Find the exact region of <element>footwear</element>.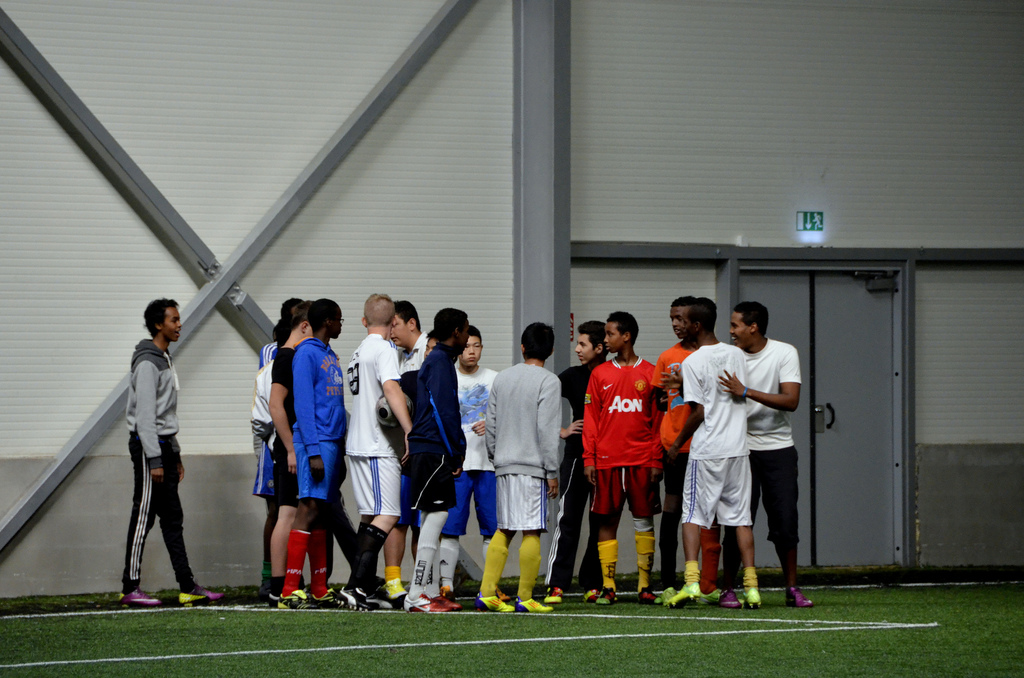
Exact region: BBox(717, 590, 740, 611).
